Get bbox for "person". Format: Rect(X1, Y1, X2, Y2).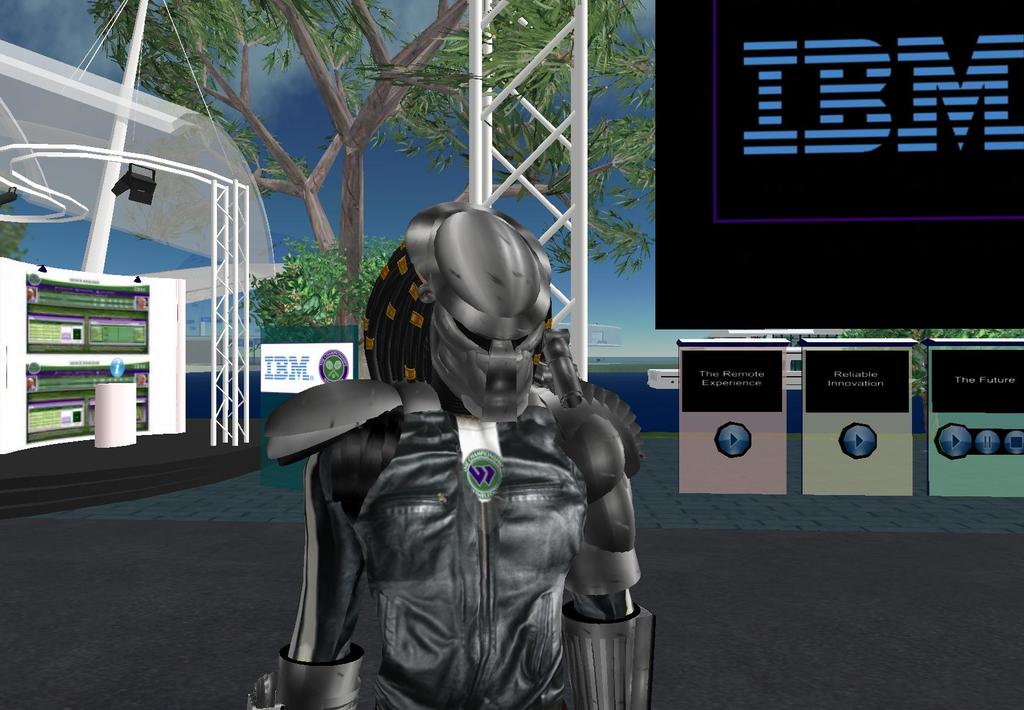
Rect(237, 196, 650, 709).
